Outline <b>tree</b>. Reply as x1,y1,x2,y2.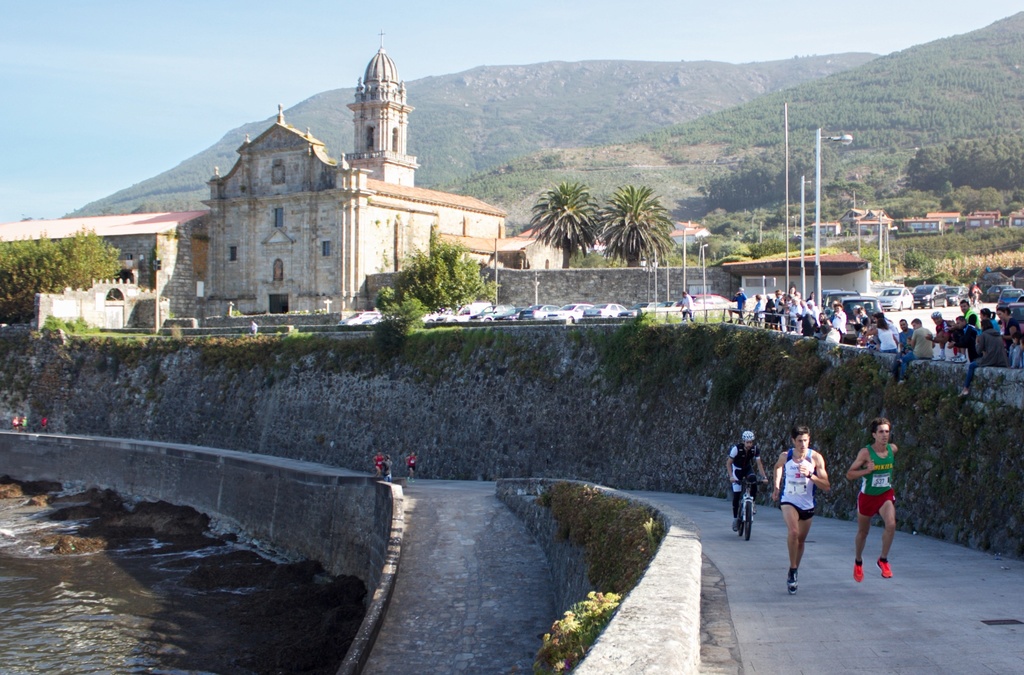
0,236,120,318.
